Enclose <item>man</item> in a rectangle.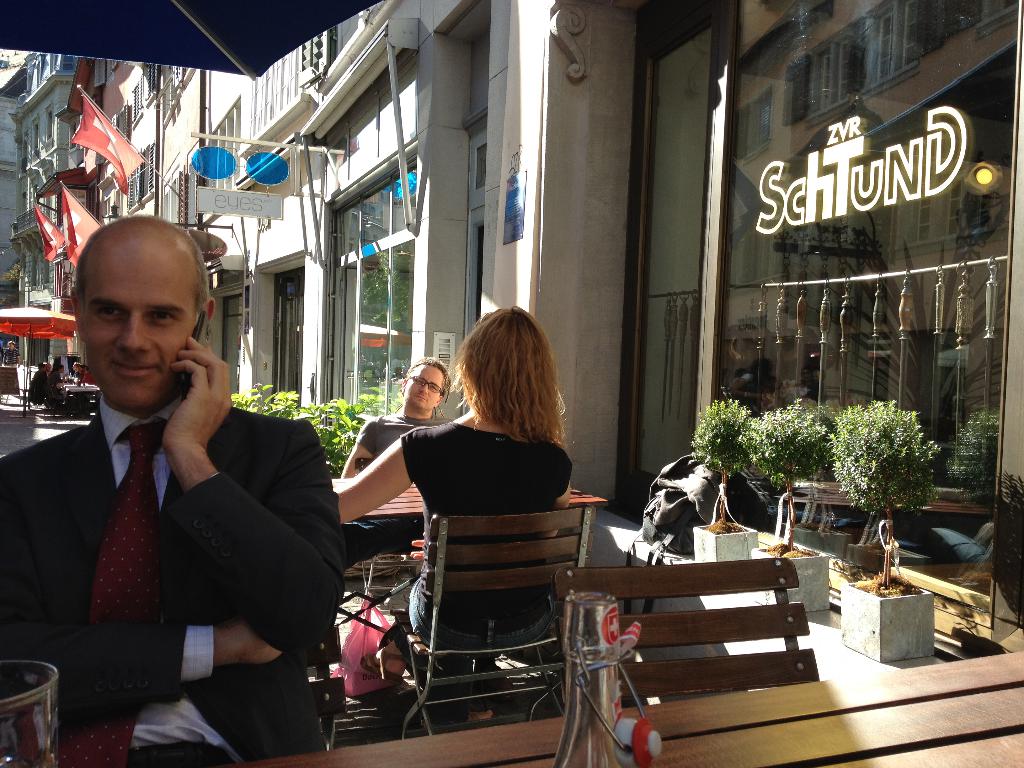
346 353 458 565.
